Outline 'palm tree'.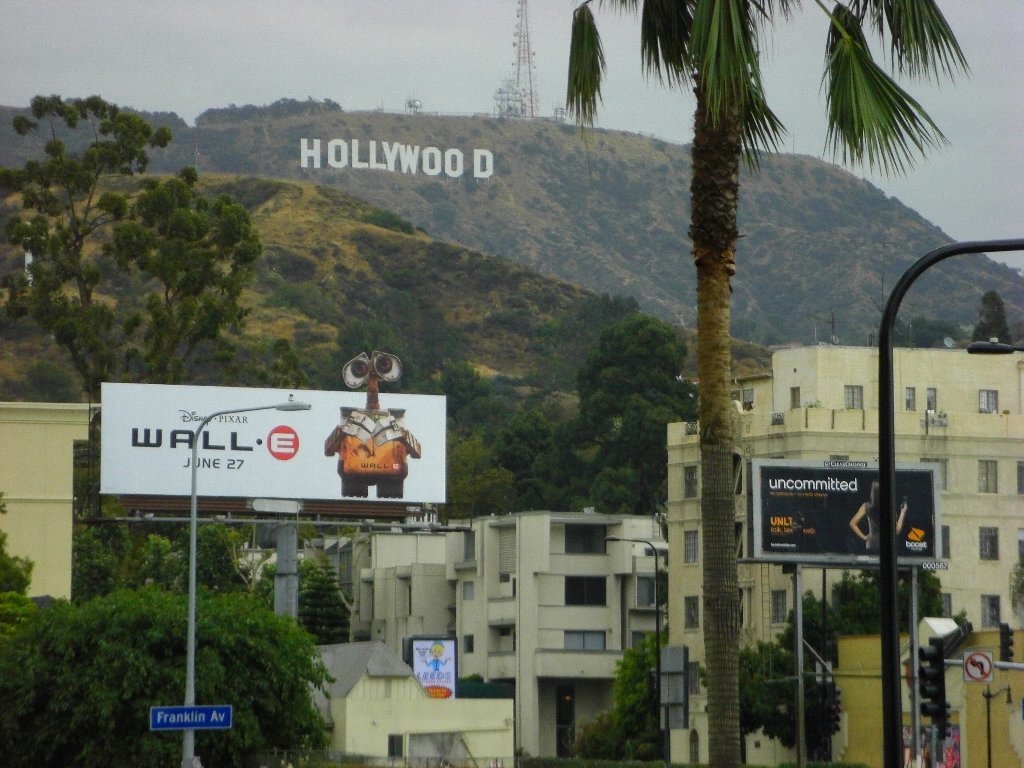
Outline: select_region(717, 593, 802, 767).
